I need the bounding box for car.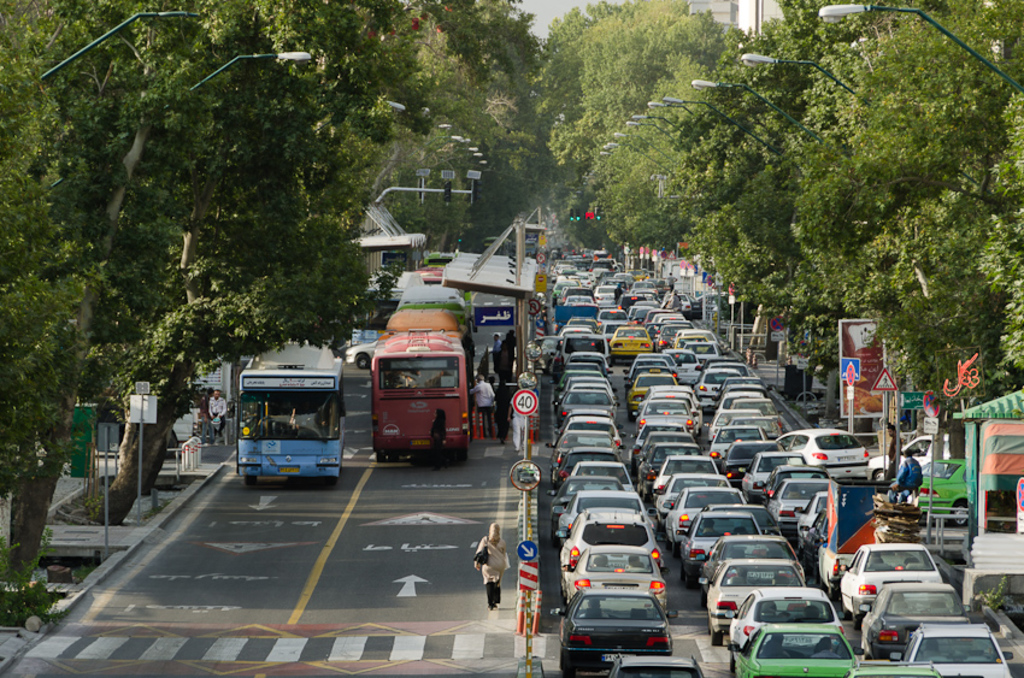
Here it is: [893, 621, 1016, 677].
